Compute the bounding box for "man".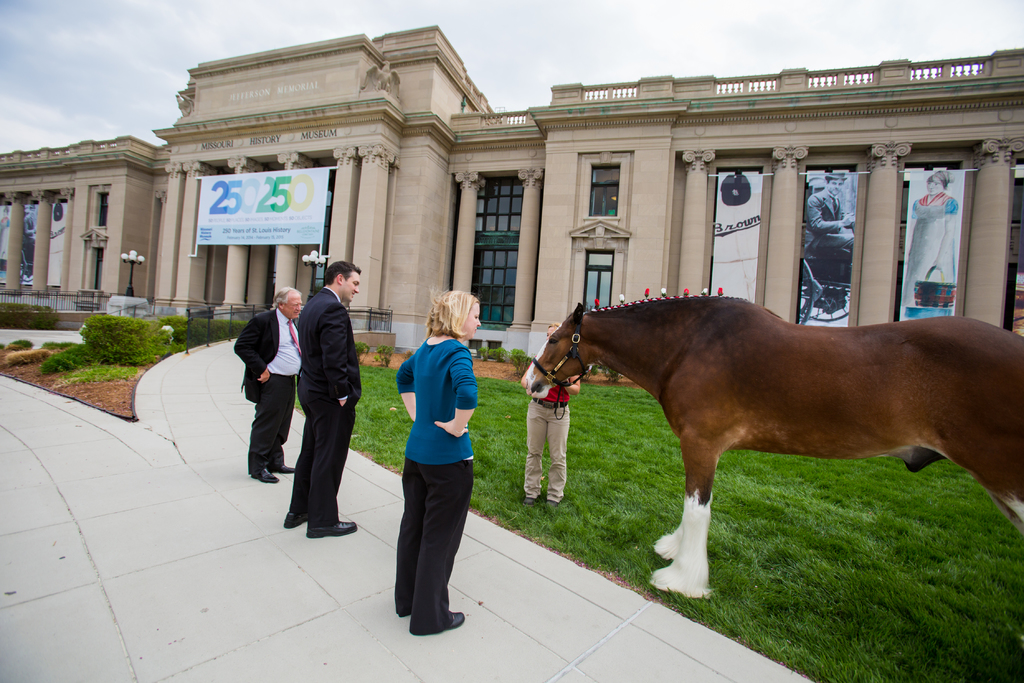
bbox=(20, 198, 40, 281).
